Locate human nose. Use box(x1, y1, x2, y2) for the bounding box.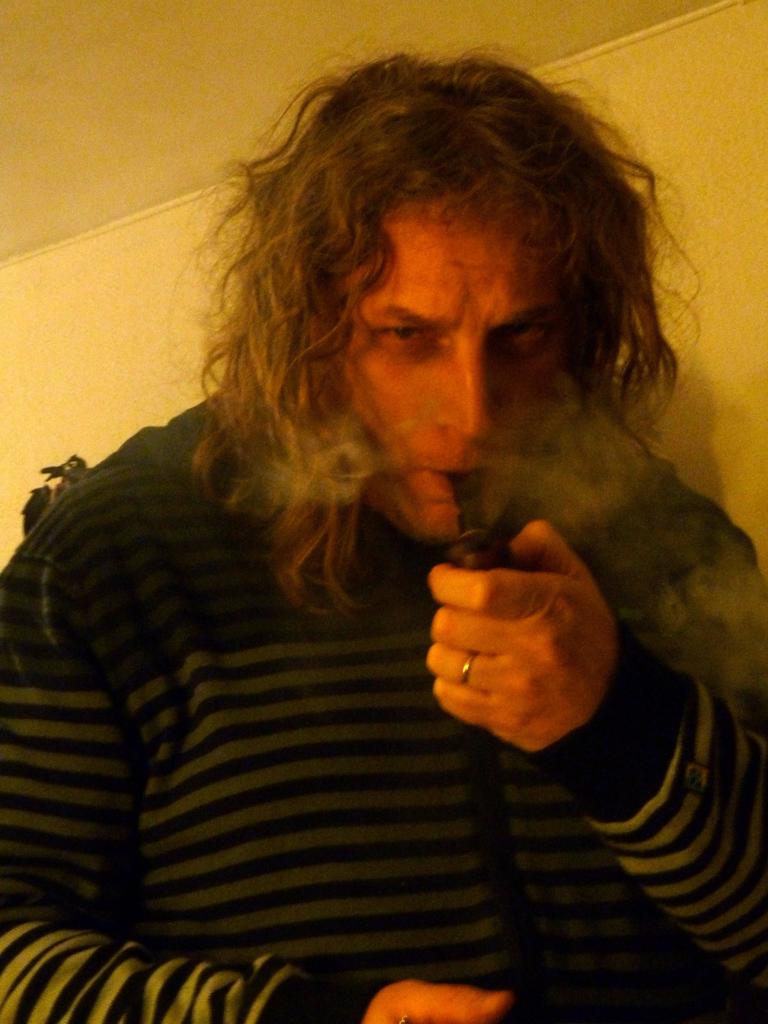
box(438, 337, 500, 438).
